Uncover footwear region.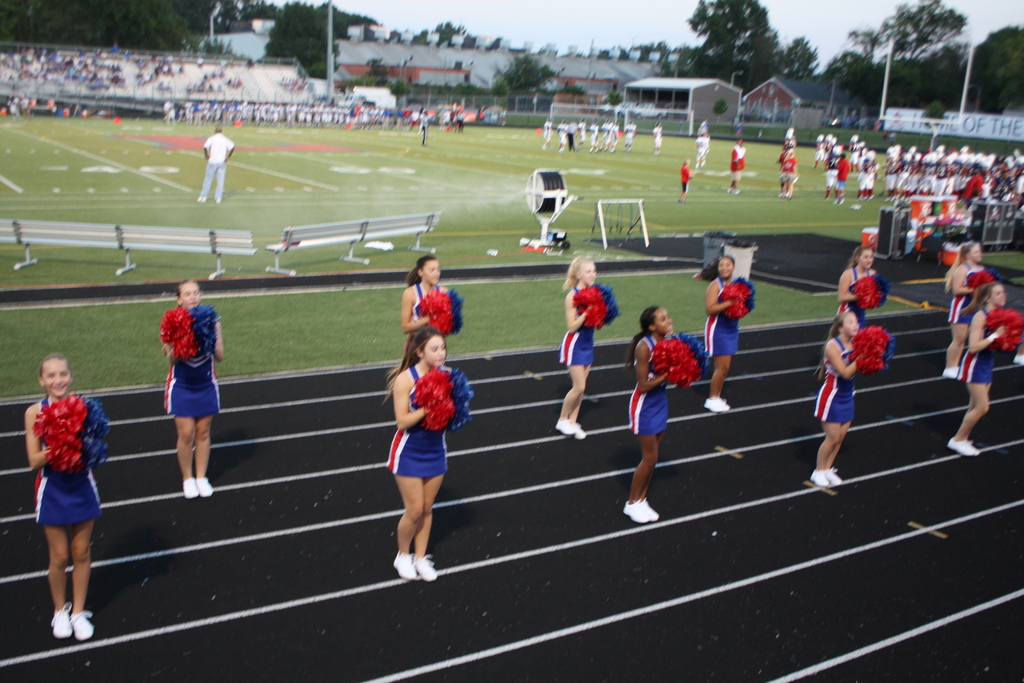
Uncovered: crop(827, 469, 842, 486).
